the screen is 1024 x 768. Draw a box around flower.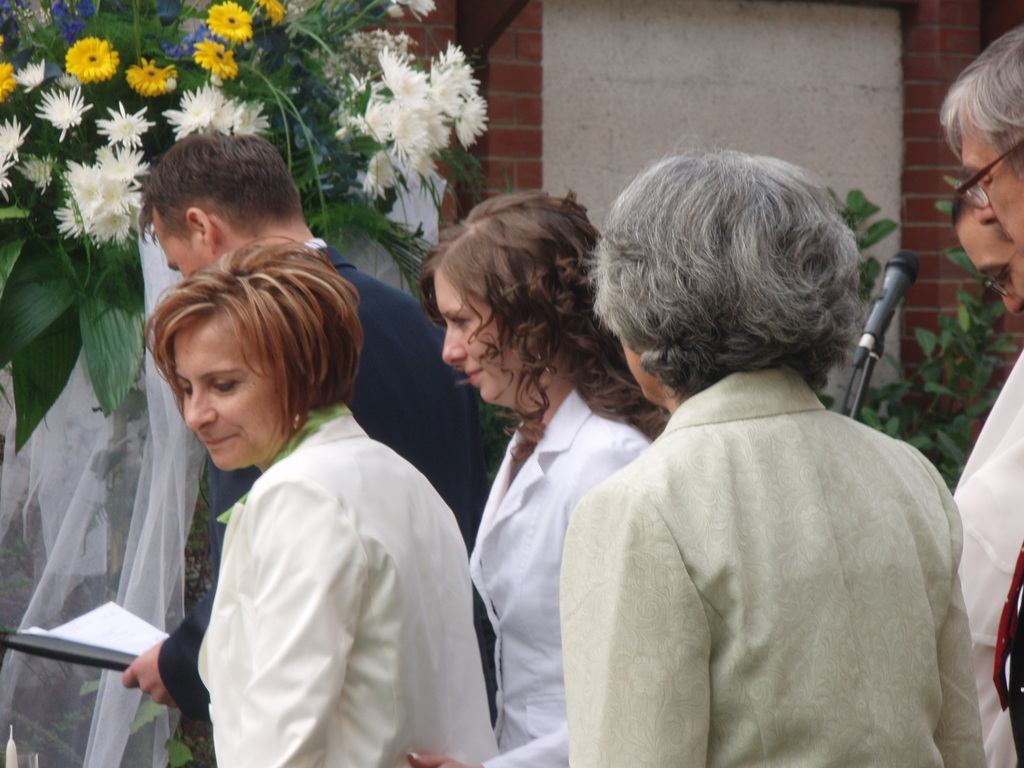
l=36, t=86, r=97, b=140.
